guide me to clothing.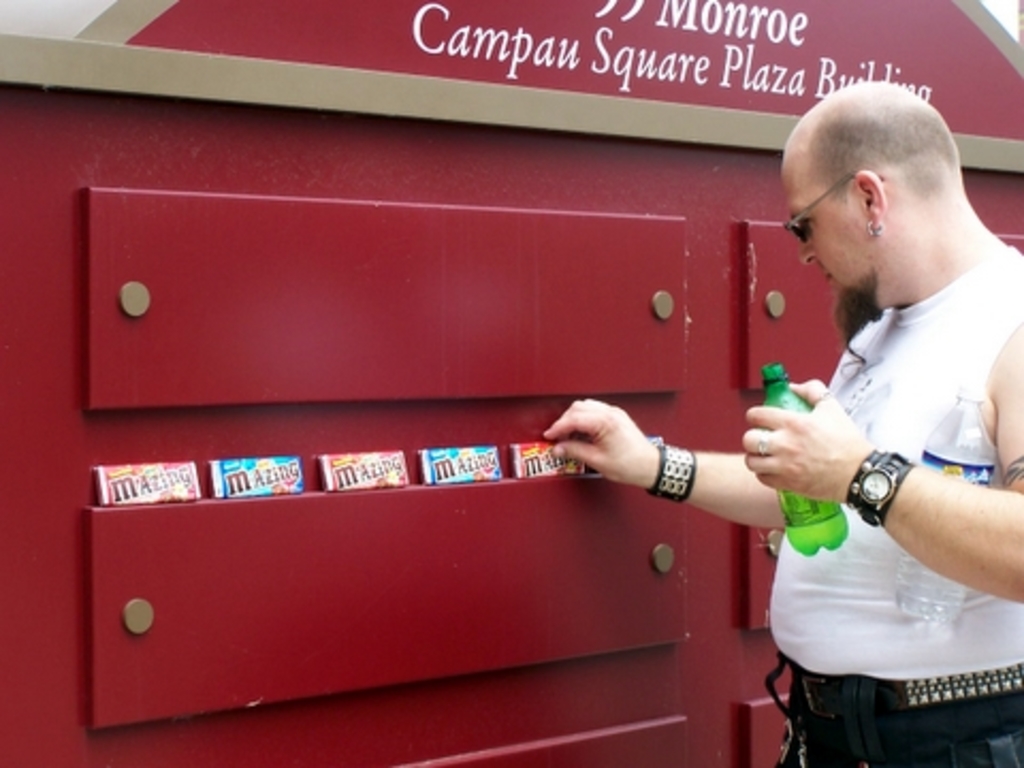
Guidance: 734 169 1018 749.
